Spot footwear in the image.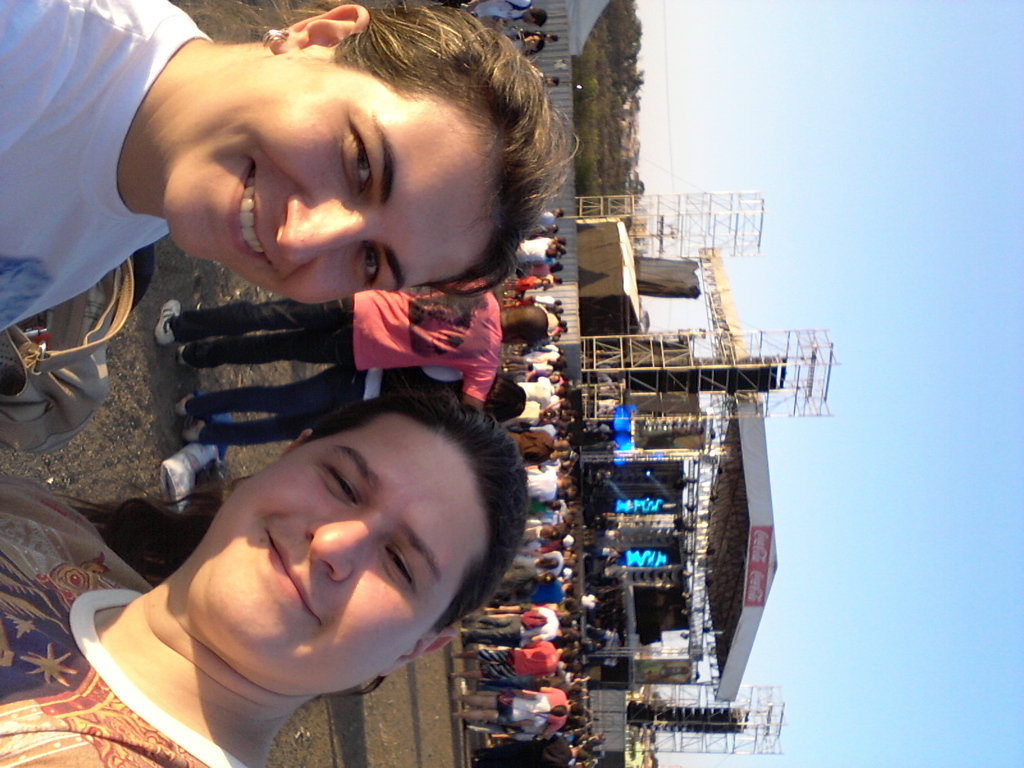
footwear found at x1=451 y1=707 x2=460 y2=724.
